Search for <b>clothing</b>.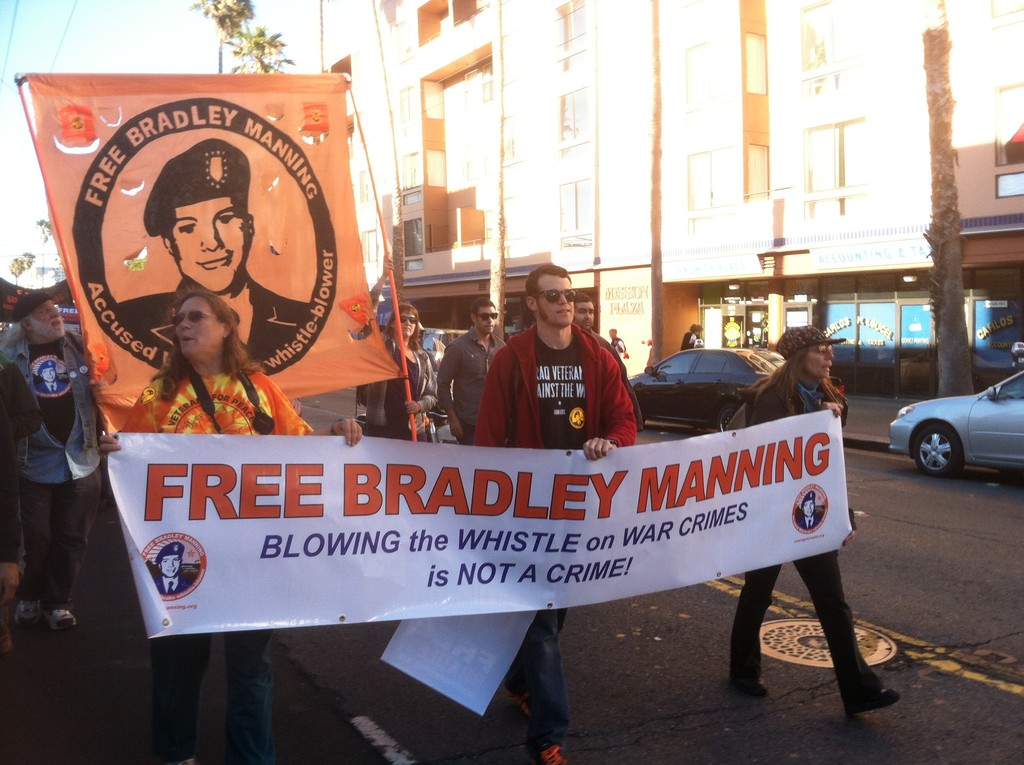
Found at [15,468,100,605].
